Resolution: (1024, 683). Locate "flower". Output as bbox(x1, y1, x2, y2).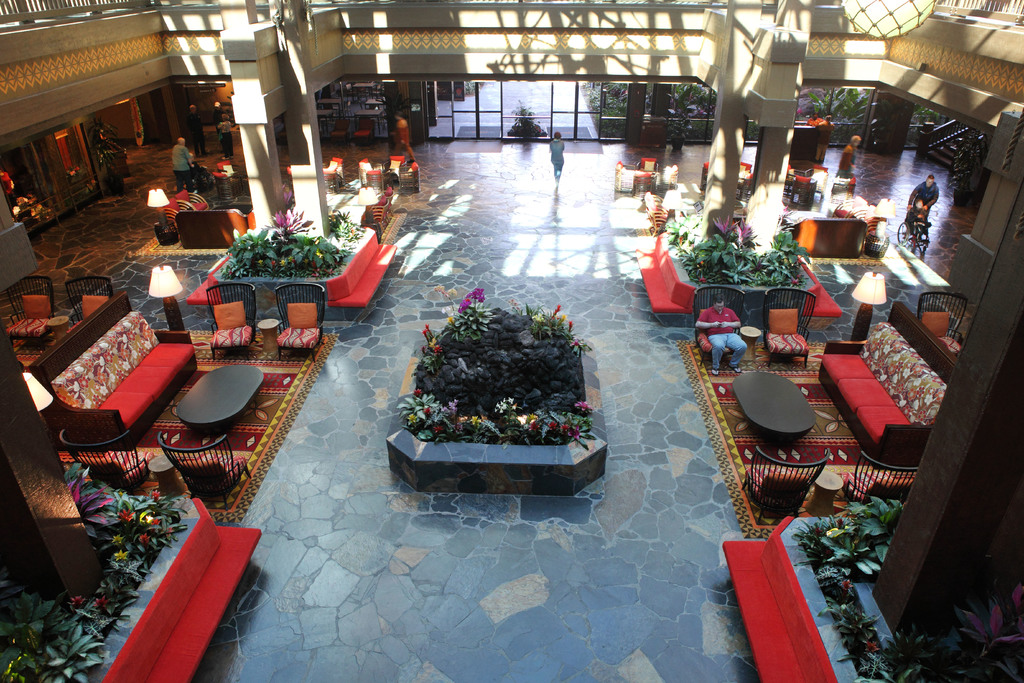
bbox(551, 305, 561, 318).
